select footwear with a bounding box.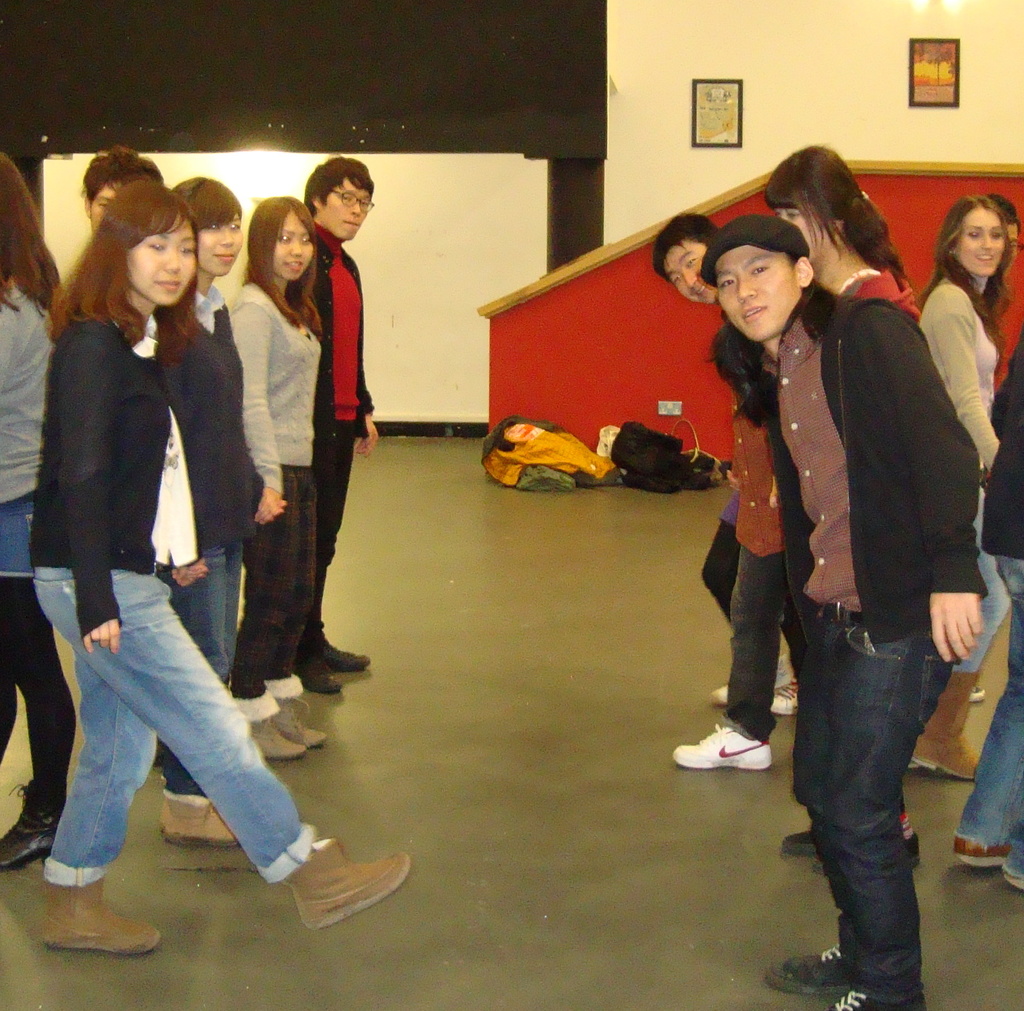
{"x1": 309, "y1": 630, "x2": 366, "y2": 674}.
